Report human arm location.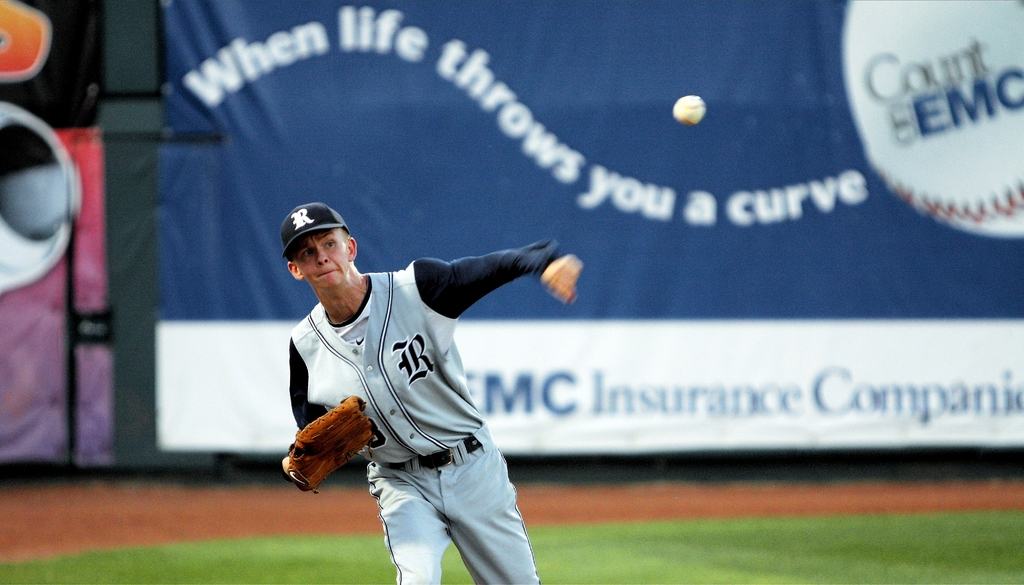
Report: pyautogui.locateOnScreen(393, 236, 586, 335).
